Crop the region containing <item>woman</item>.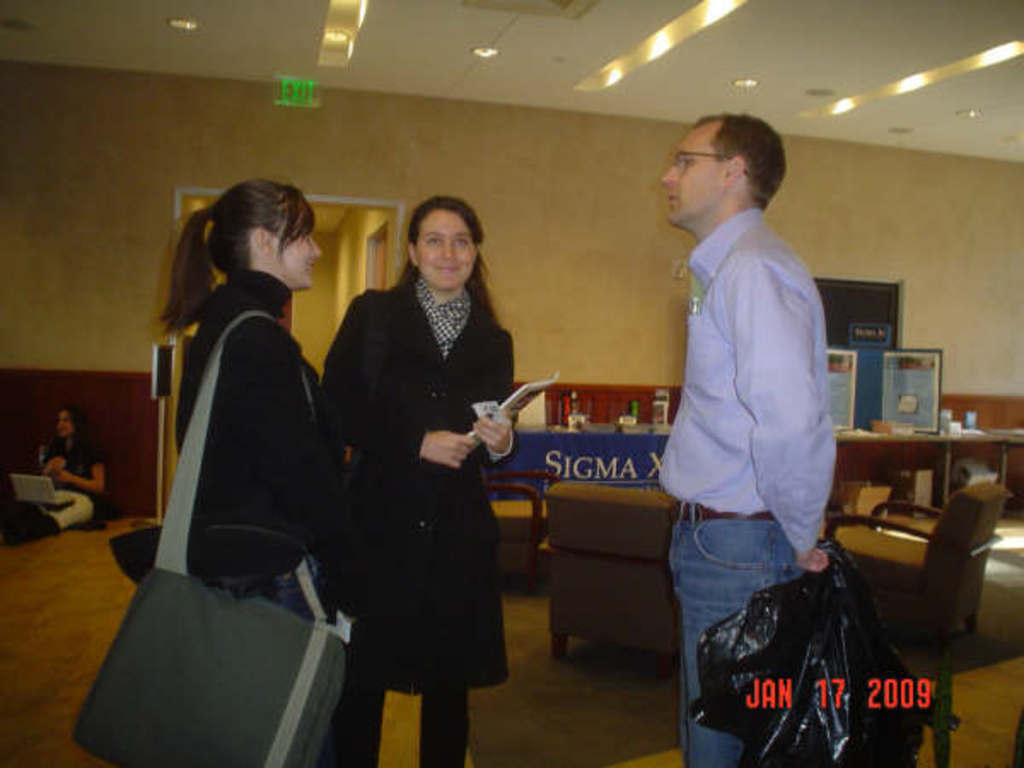
Crop region: [15,401,101,534].
